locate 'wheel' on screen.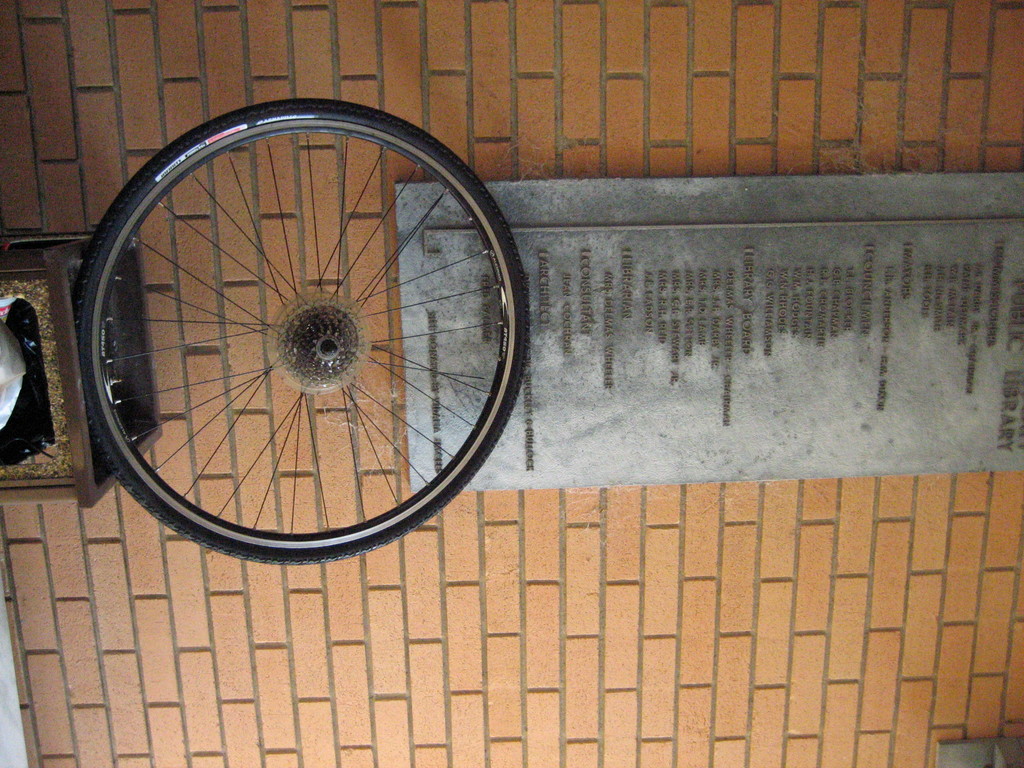
On screen at (x1=80, y1=92, x2=514, y2=569).
